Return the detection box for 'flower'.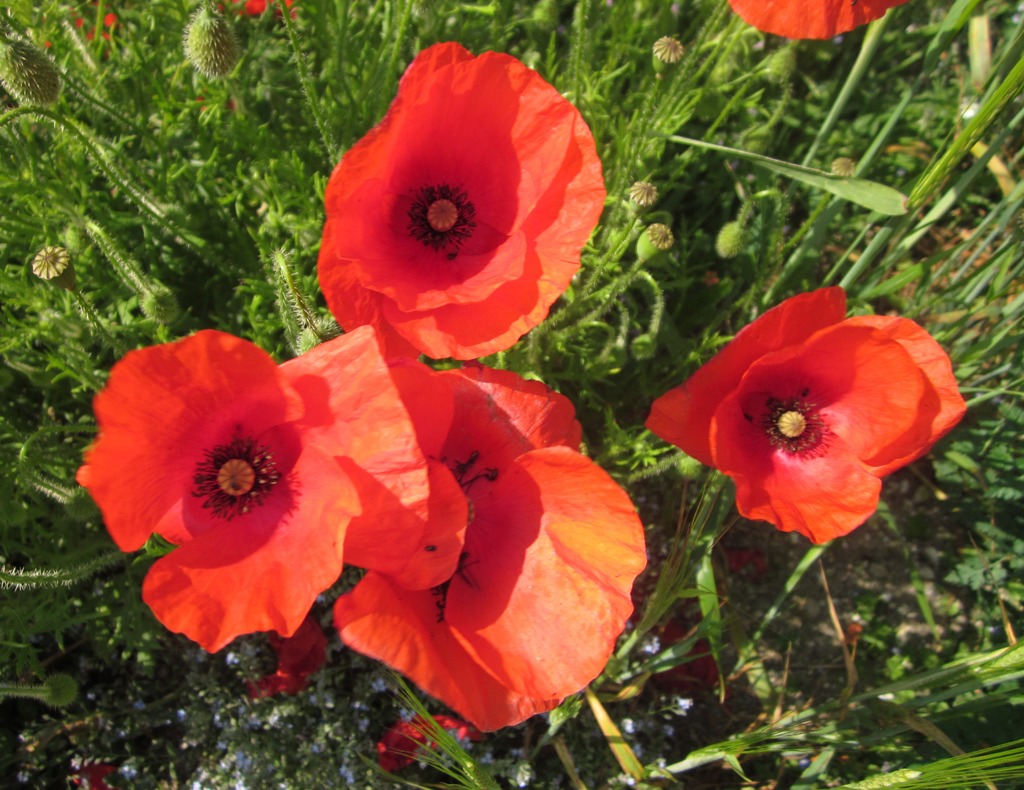
bbox(384, 725, 479, 771).
